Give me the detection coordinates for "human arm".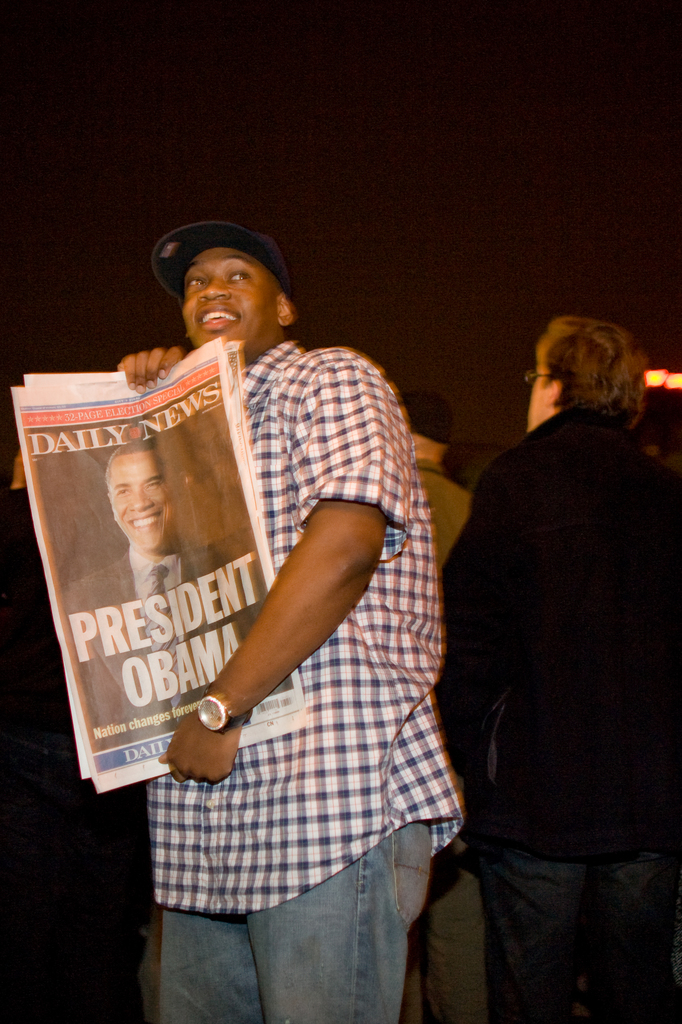
bbox=[154, 346, 404, 786].
